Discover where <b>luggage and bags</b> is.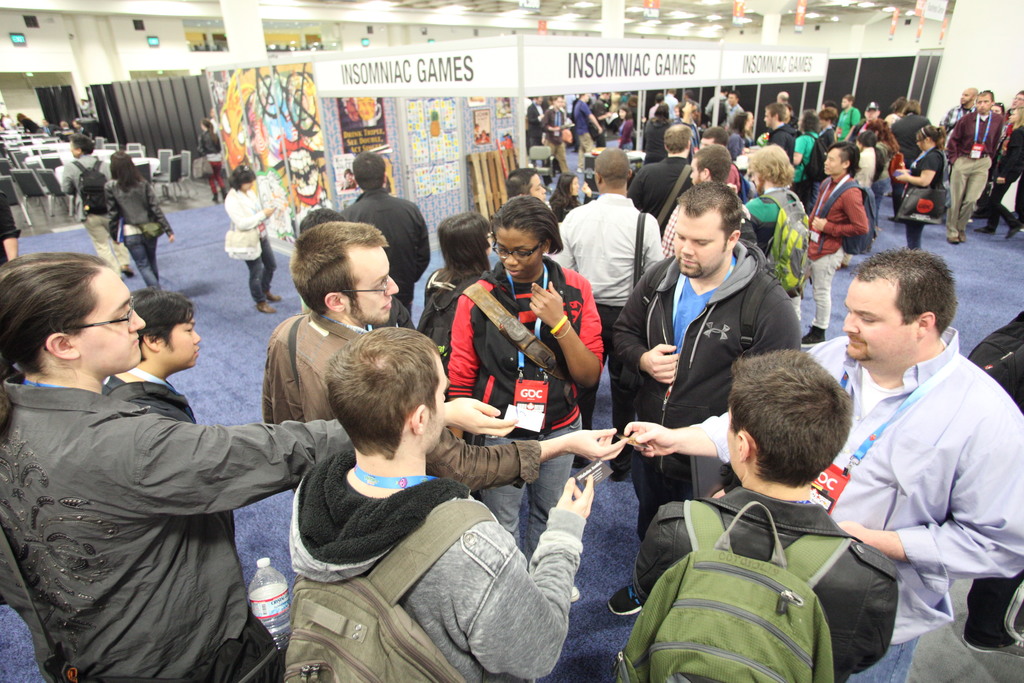
Discovered at left=637, top=484, right=879, bottom=673.
